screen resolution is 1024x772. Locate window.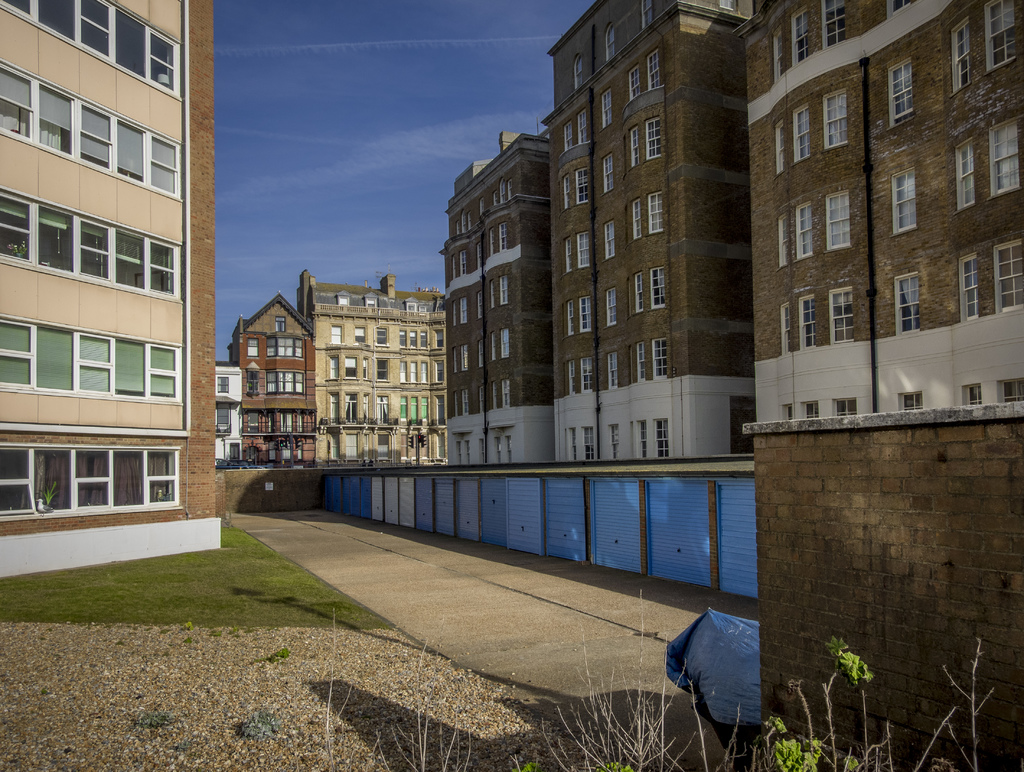
<region>603, 156, 610, 195</region>.
